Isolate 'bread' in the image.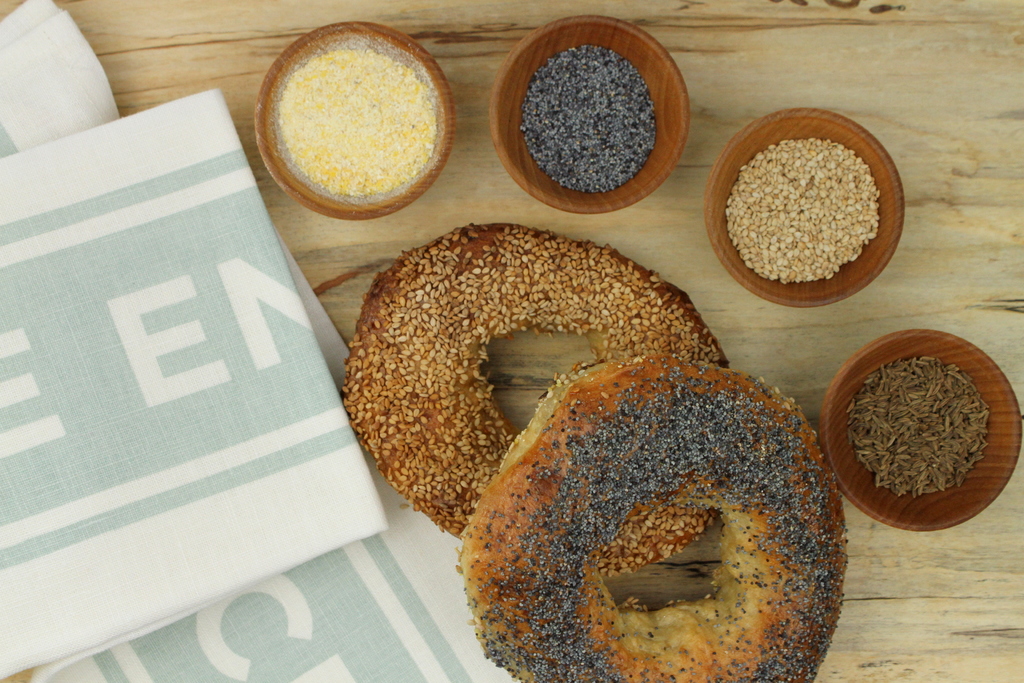
Isolated region: 345 222 728 538.
